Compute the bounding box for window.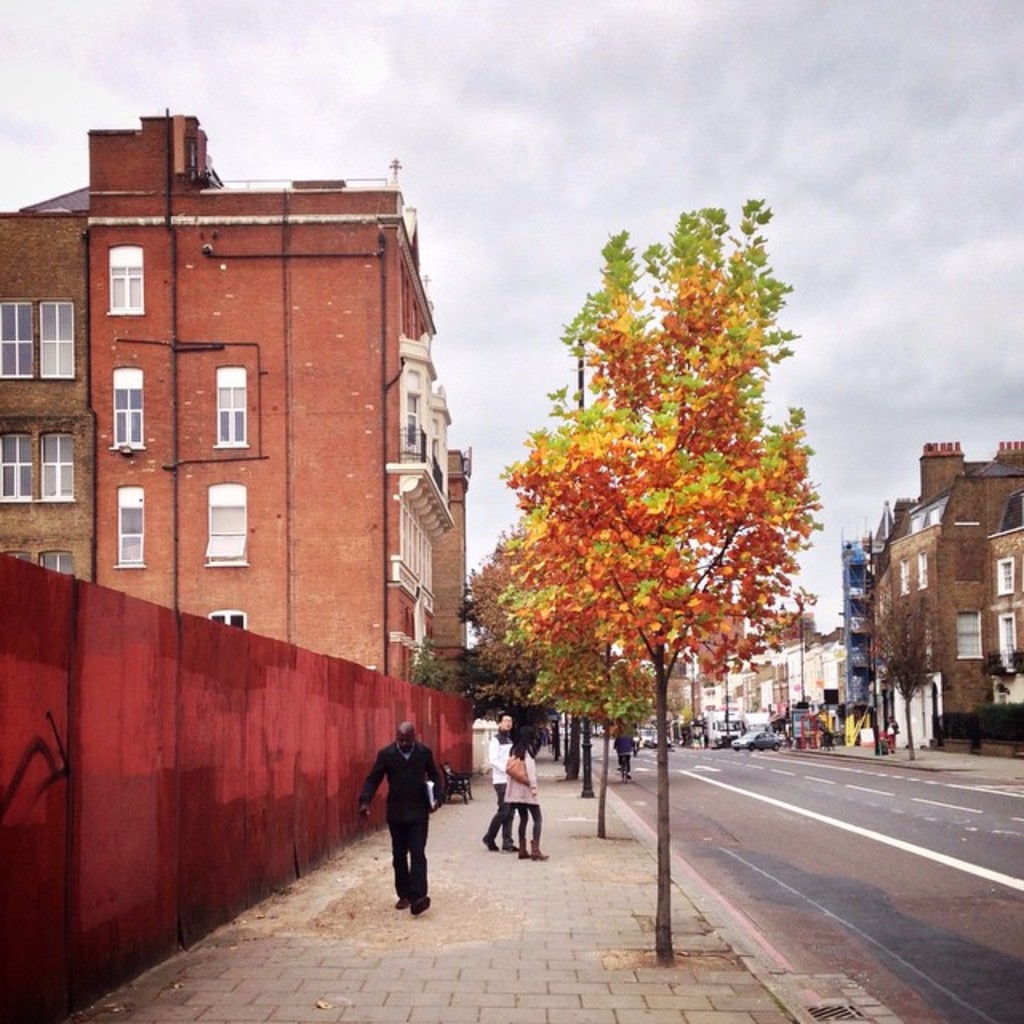
[left=214, top=613, right=245, bottom=629].
